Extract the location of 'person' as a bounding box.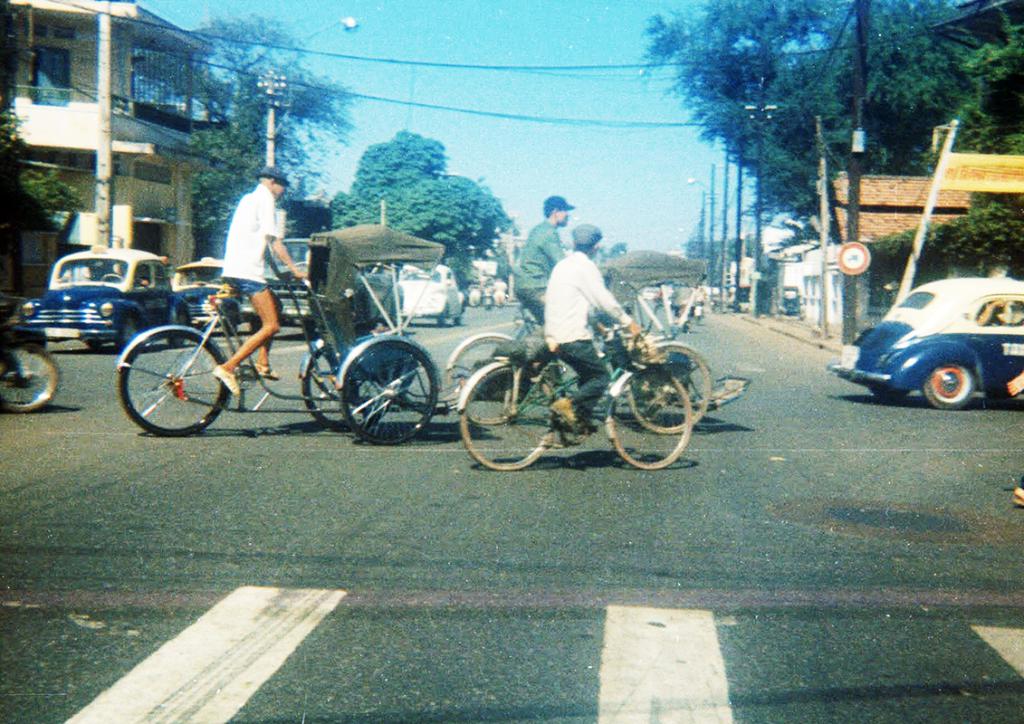
Rect(213, 164, 307, 393).
